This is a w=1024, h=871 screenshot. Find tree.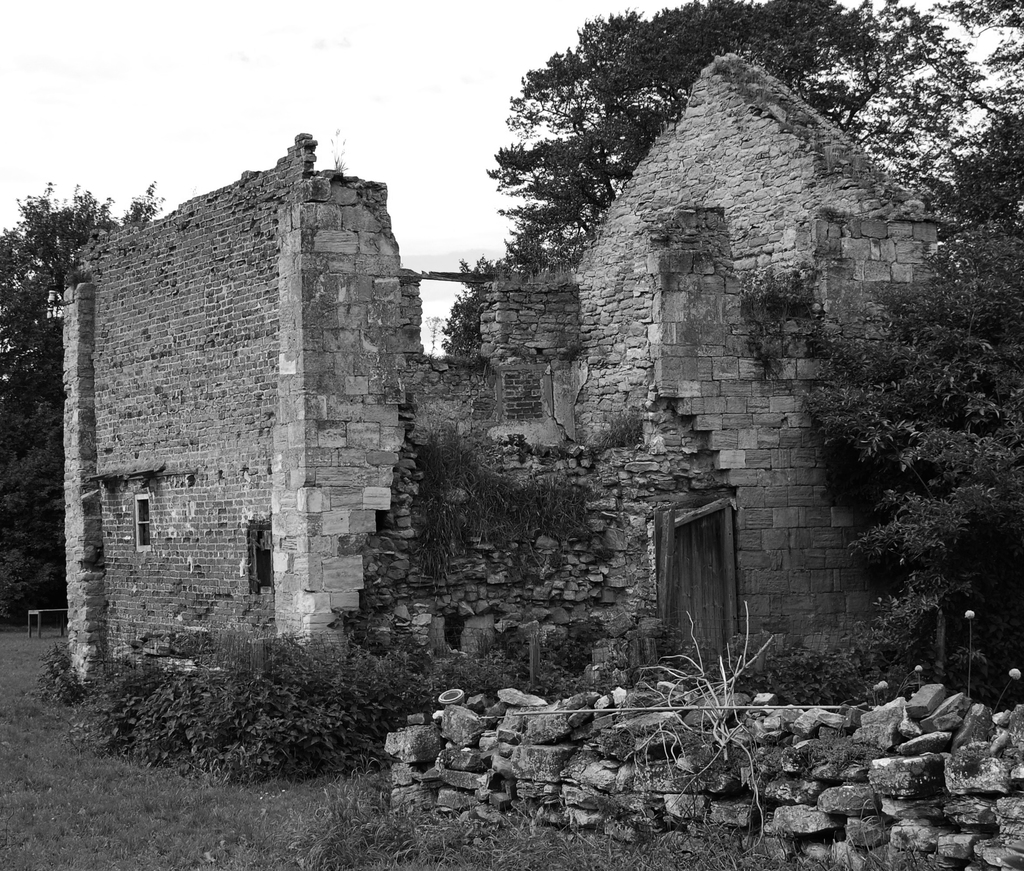
Bounding box: rect(794, 0, 1023, 236).
